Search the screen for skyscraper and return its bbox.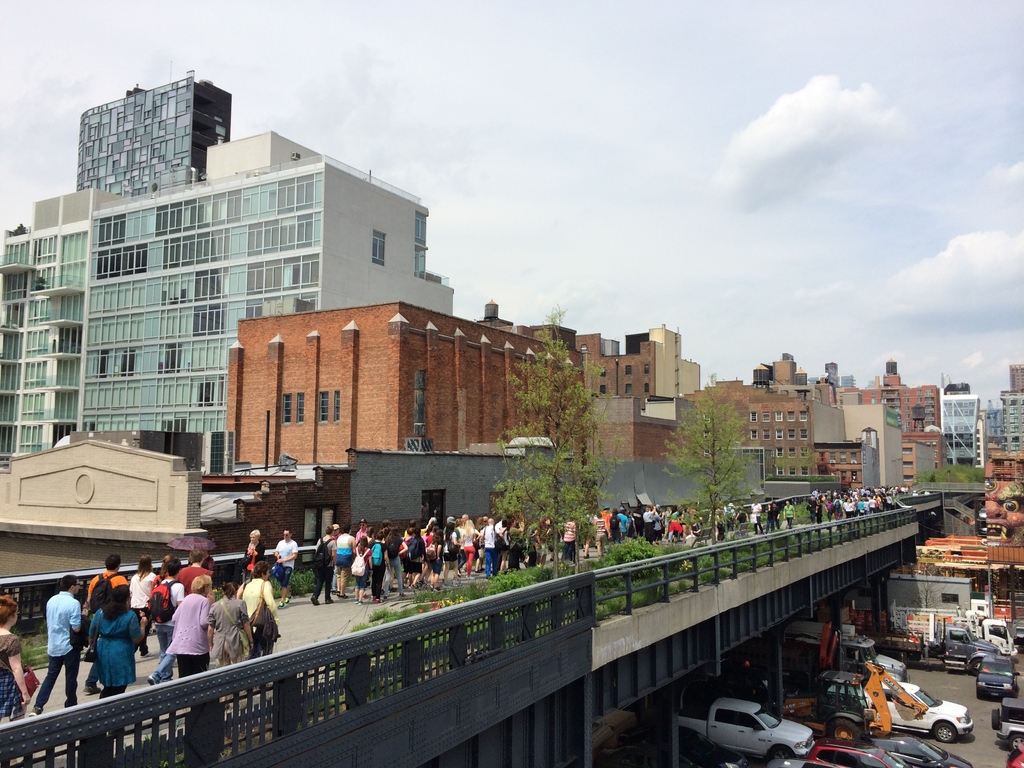
Found: (x1=73, y1=67, x2=243, y2=186).
